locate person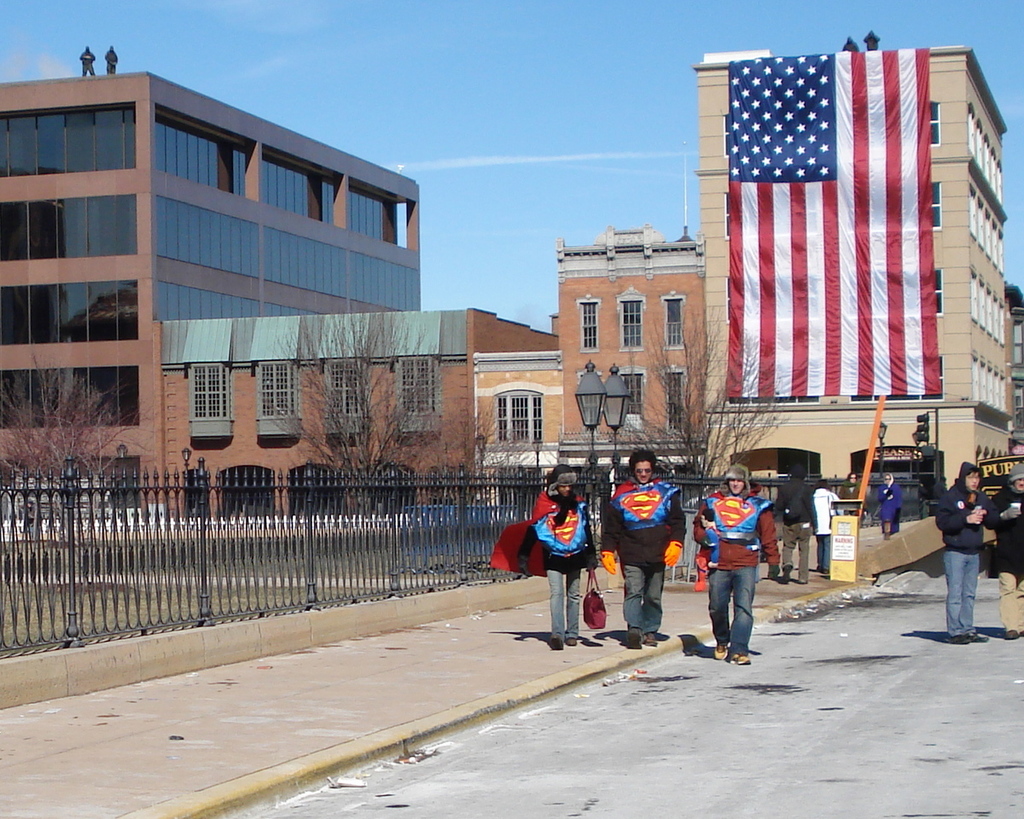
[x1=596, y1=450, x2=686, y2=647]
